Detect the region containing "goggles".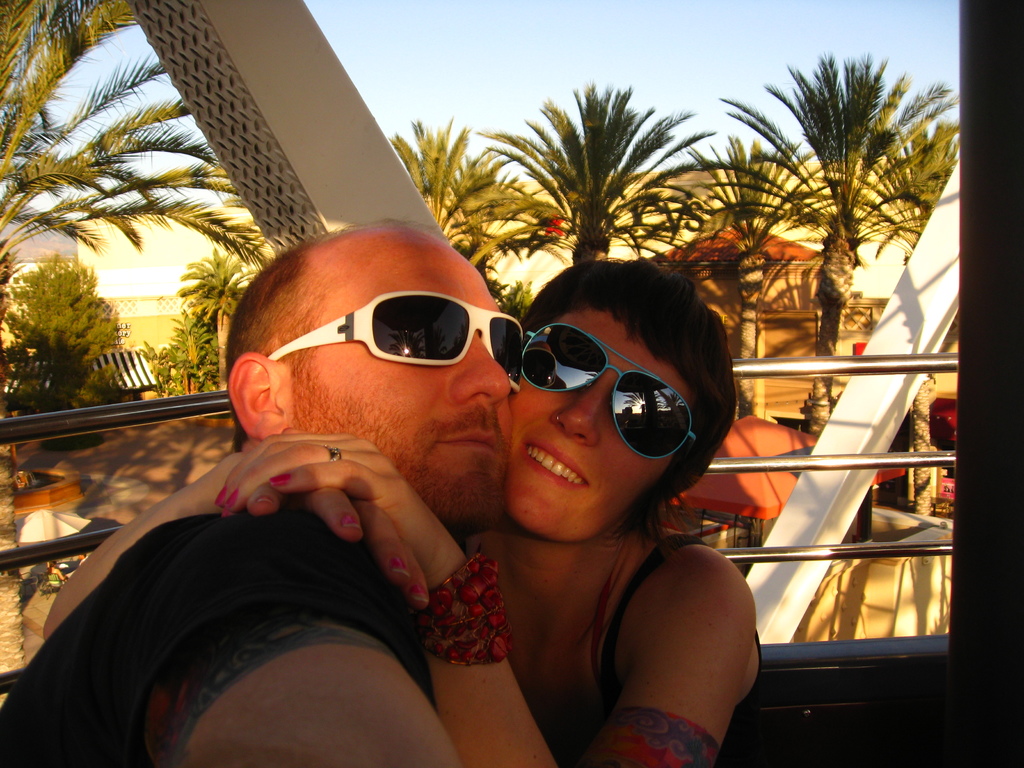
rect(256, 284, 520, 383).
